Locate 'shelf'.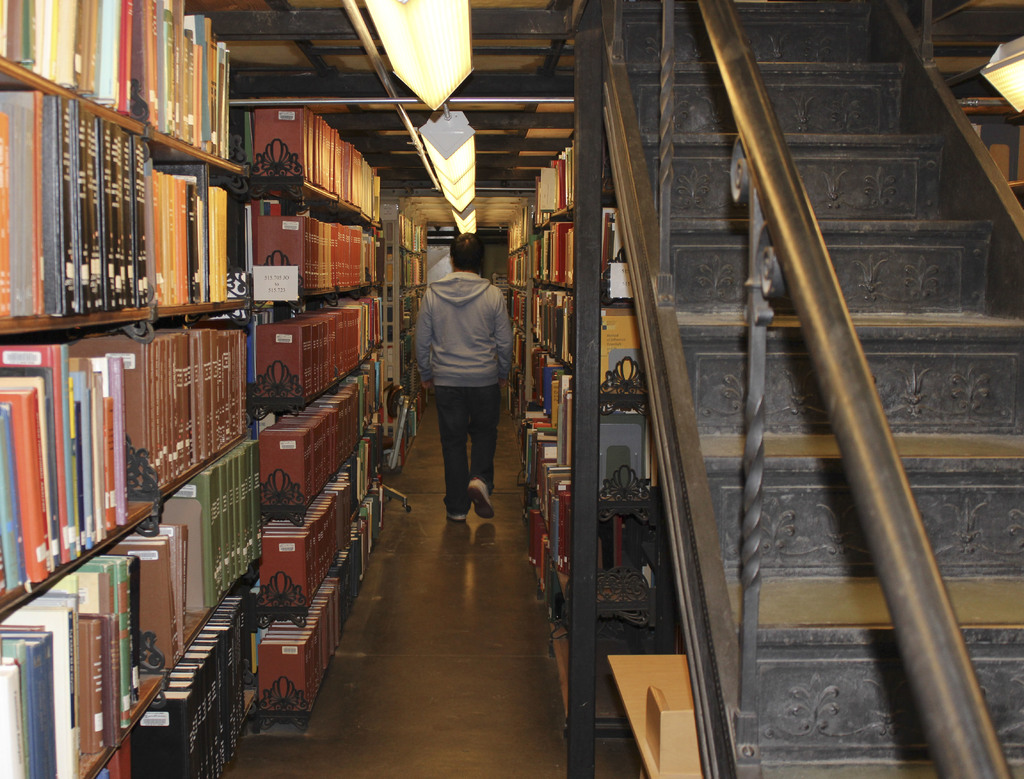
Bounding box: detection(5, 0, 282, 747).
